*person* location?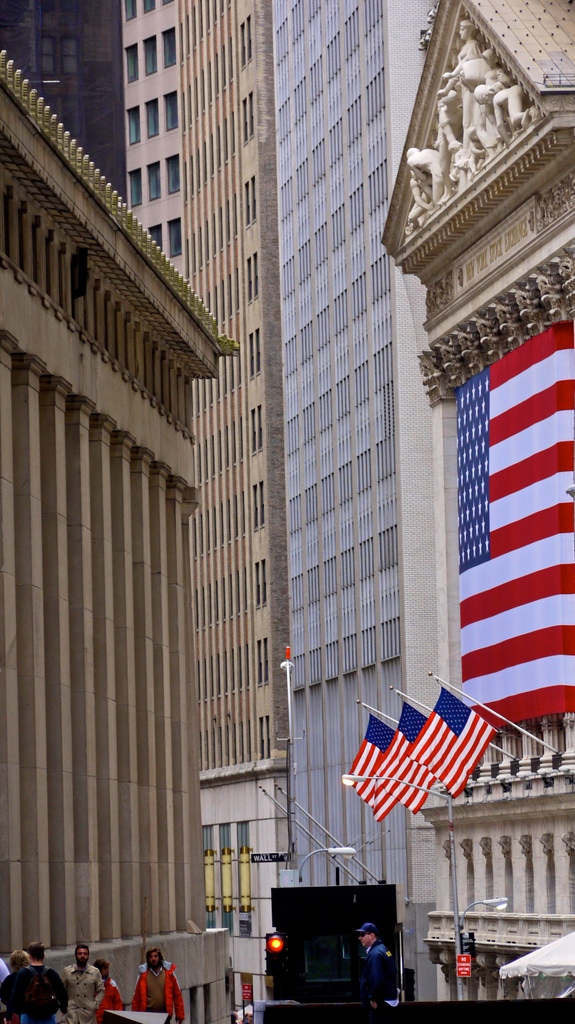
12/938/64/1023
